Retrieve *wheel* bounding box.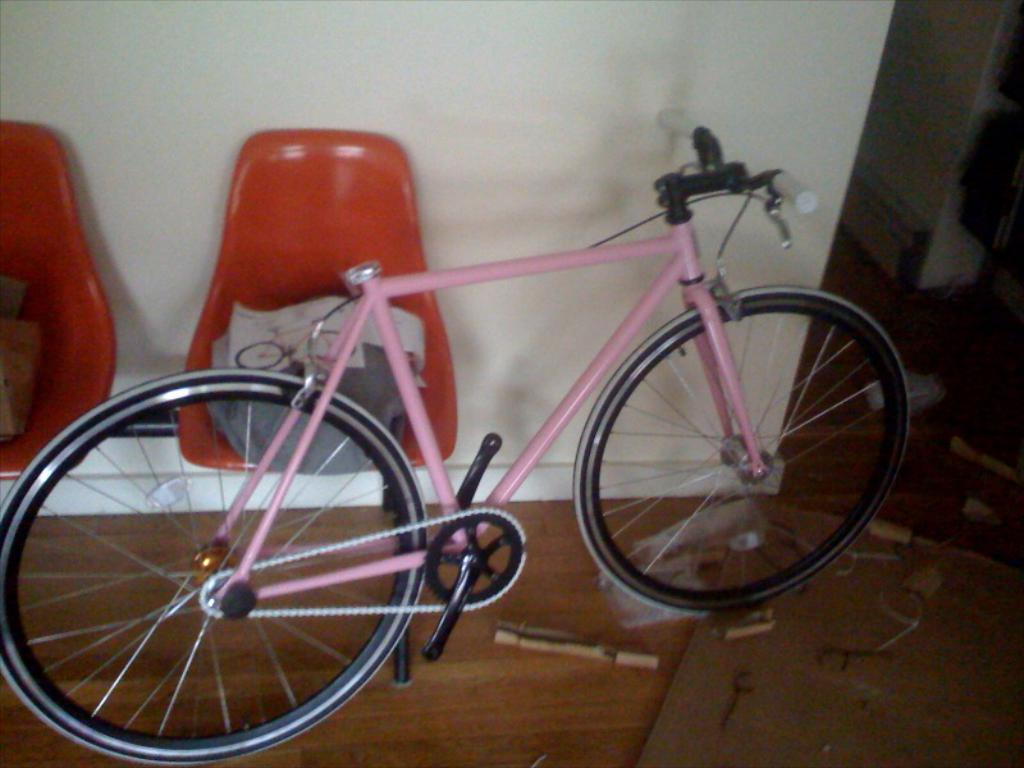
Bounding box: <box>567,291,909,612</box>.
